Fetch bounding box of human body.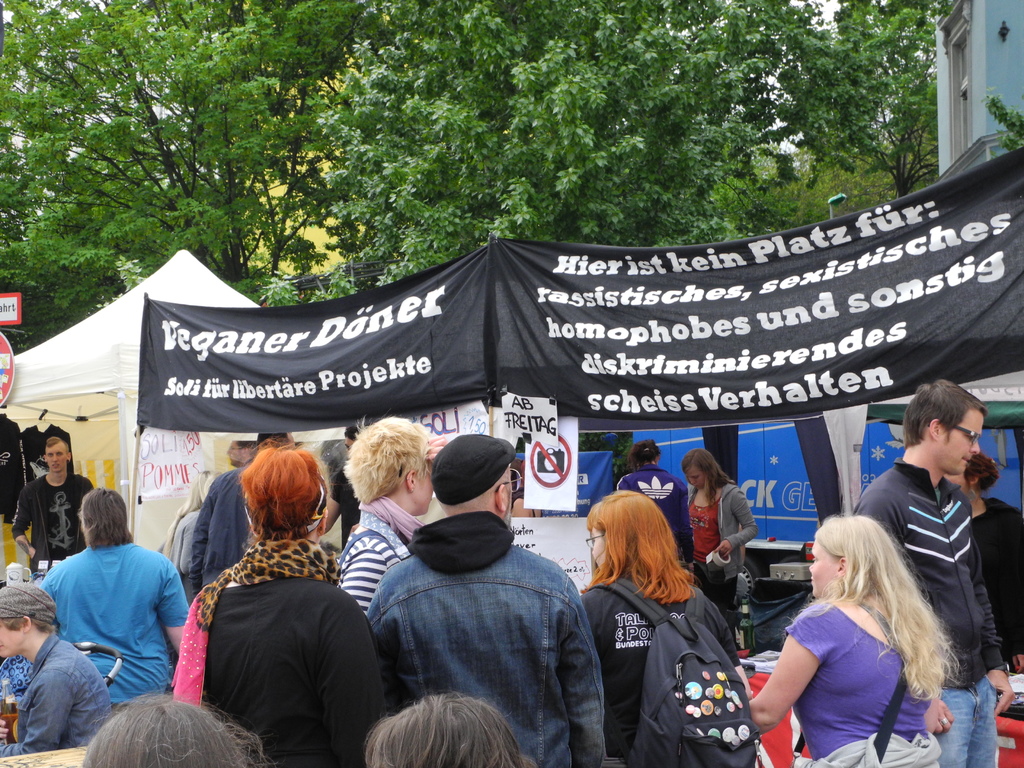
Bbox: [x1=179, y1=452, x2=387, y2=762].
